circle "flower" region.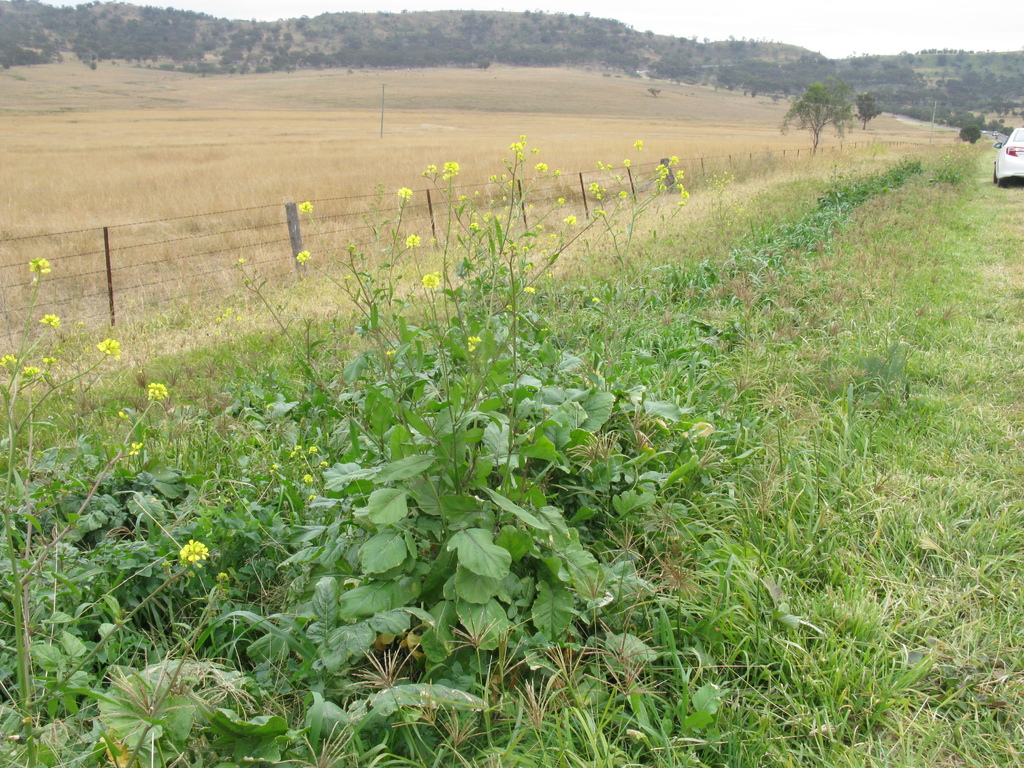
Region: {"x1": 97, "y1": 337, "x2": 128, "y2": 356}.
